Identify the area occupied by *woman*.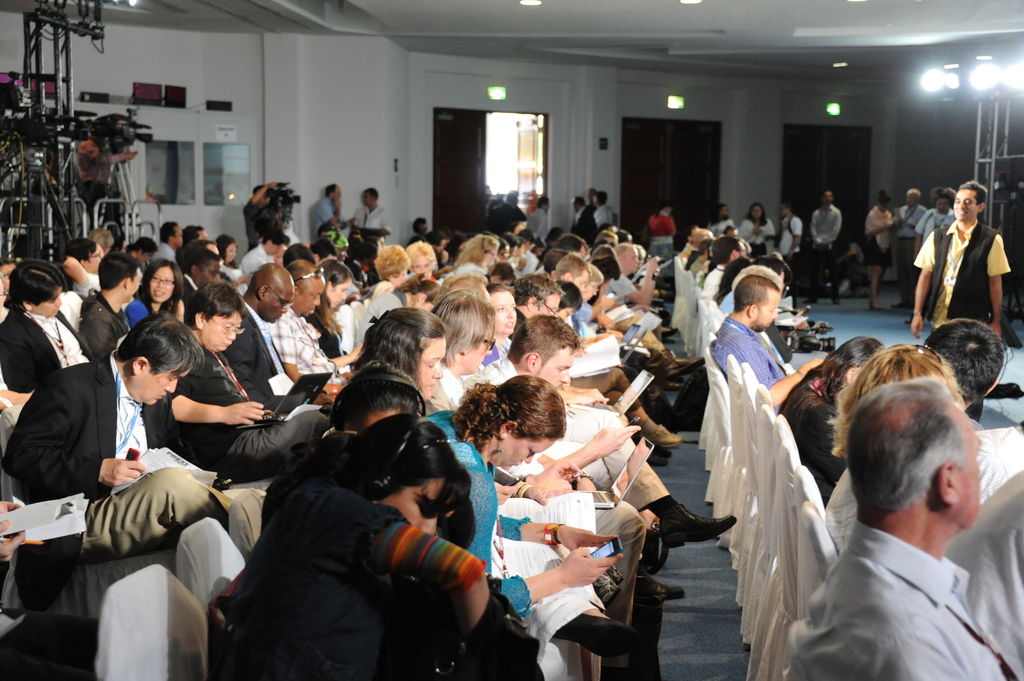
Area: 420, 374, 643, 663.
